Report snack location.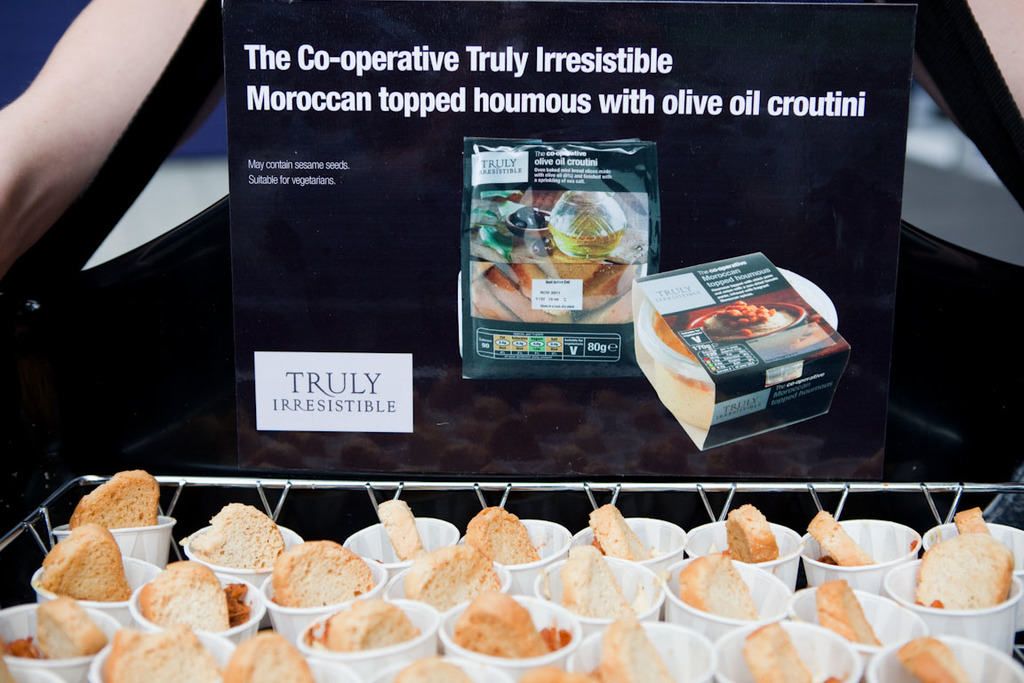
Report: locate(894, 639, 967, 681).
